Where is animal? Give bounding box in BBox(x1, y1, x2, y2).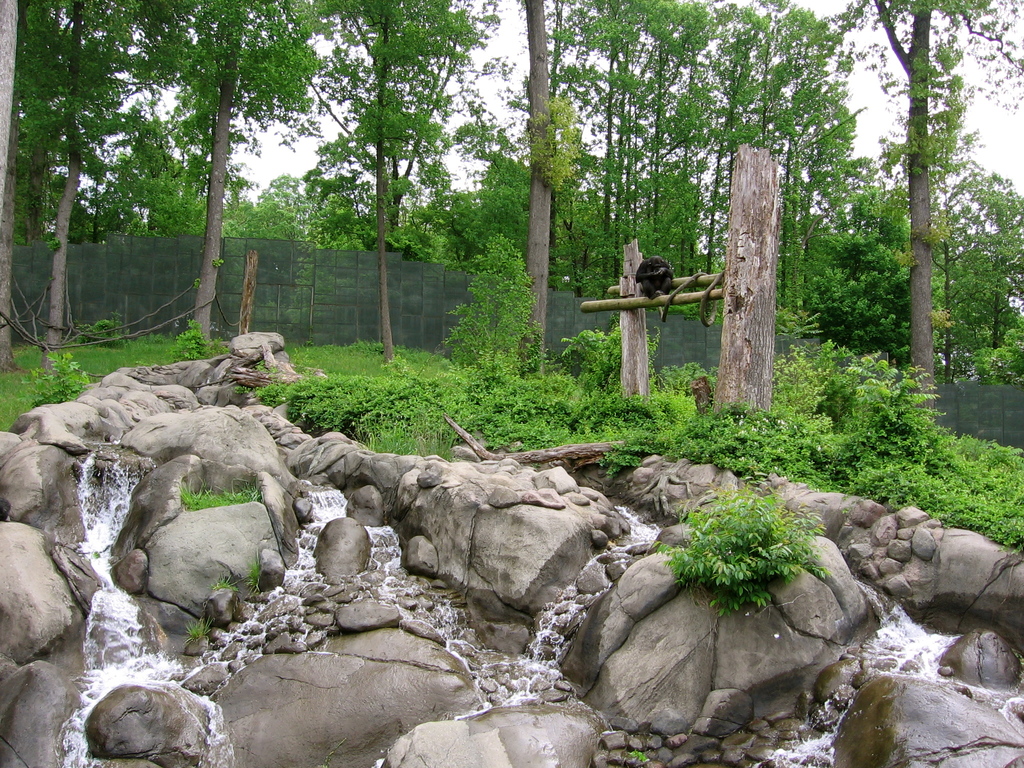
BBox(632, 253, 671, 275).
